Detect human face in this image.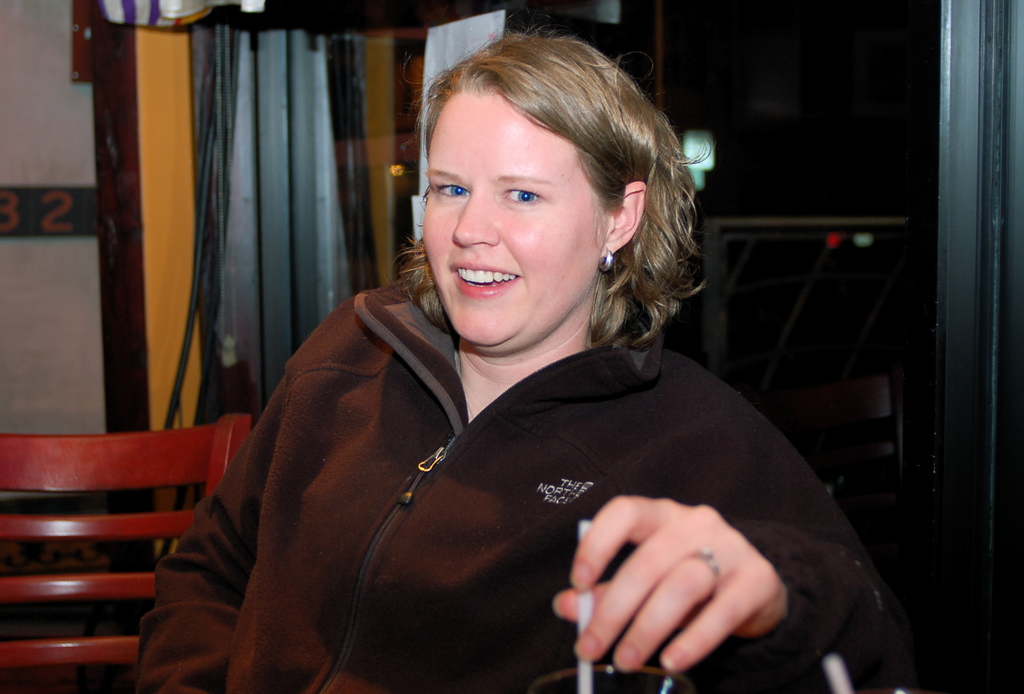
Detection: (x1=413, y1=79, x2=623, y2=347).
